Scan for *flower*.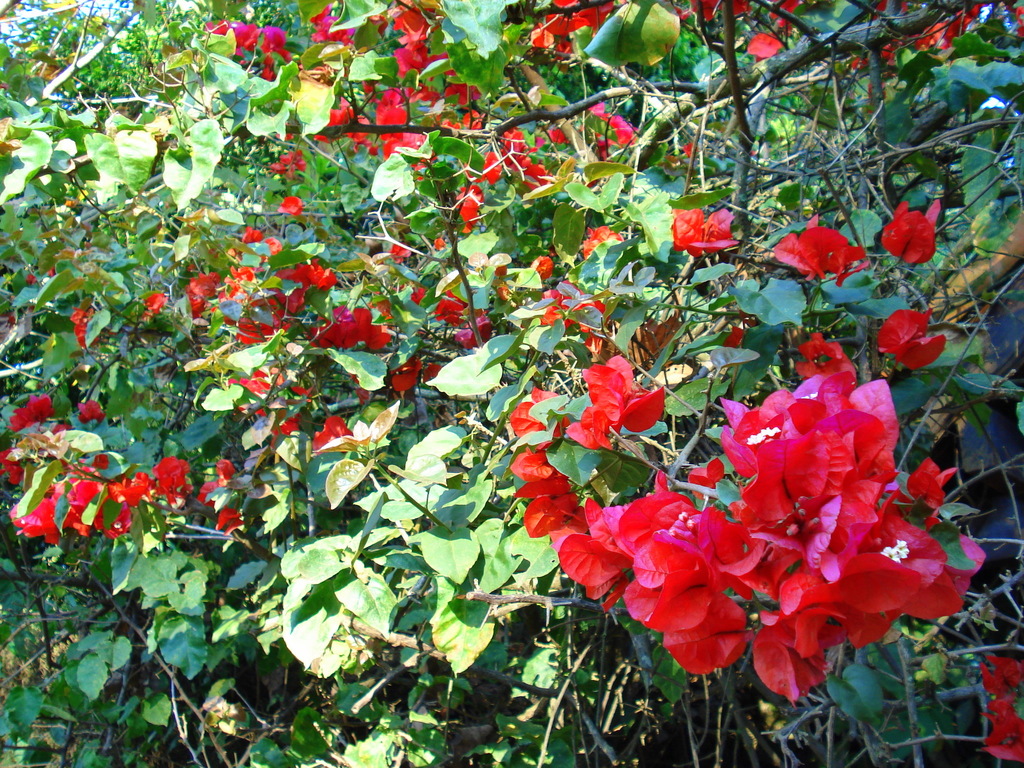
Scan result: 879/200/944/263.
